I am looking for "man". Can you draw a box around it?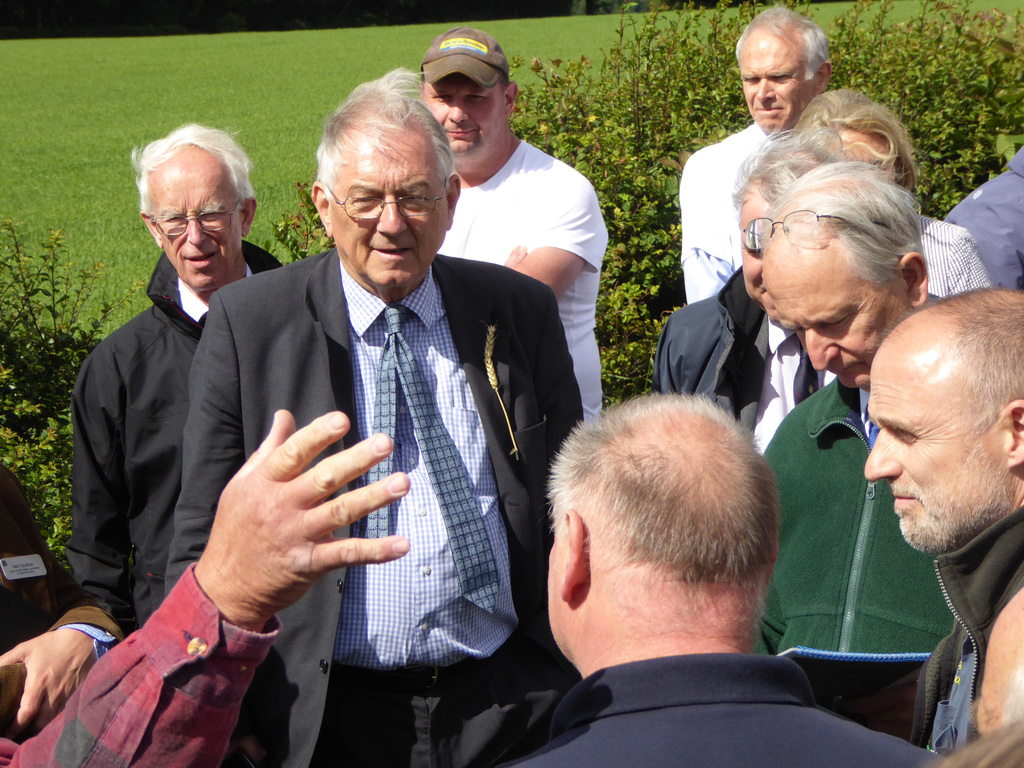
Sure, the bounding box is left=108, top=84, right=593, bottom=742.
